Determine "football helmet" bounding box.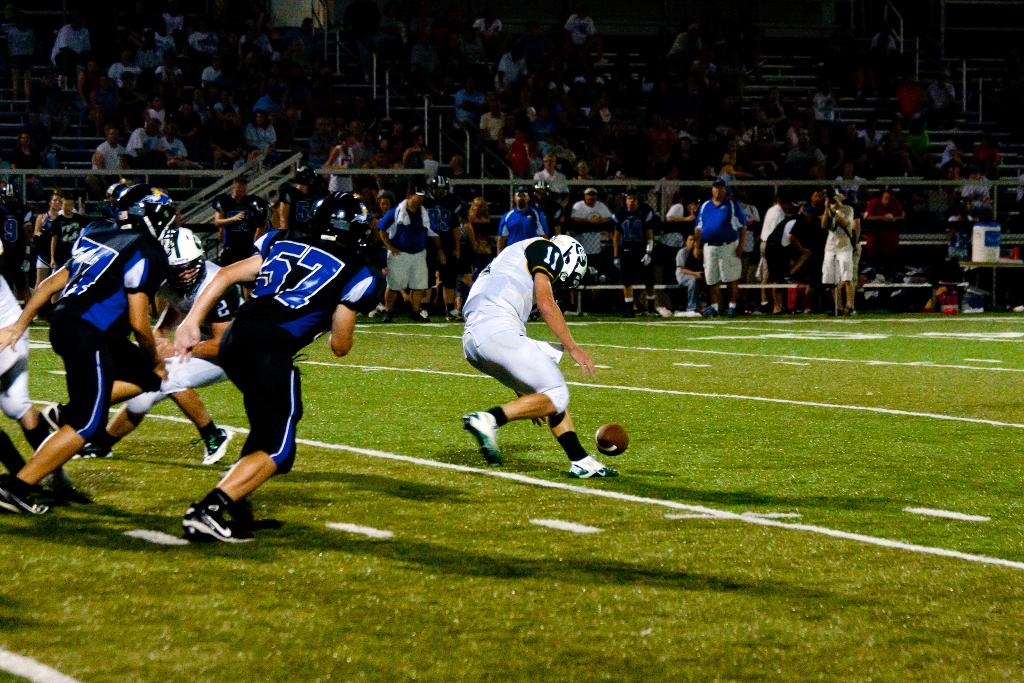
Determined: region(243, 199, 268, 233).
